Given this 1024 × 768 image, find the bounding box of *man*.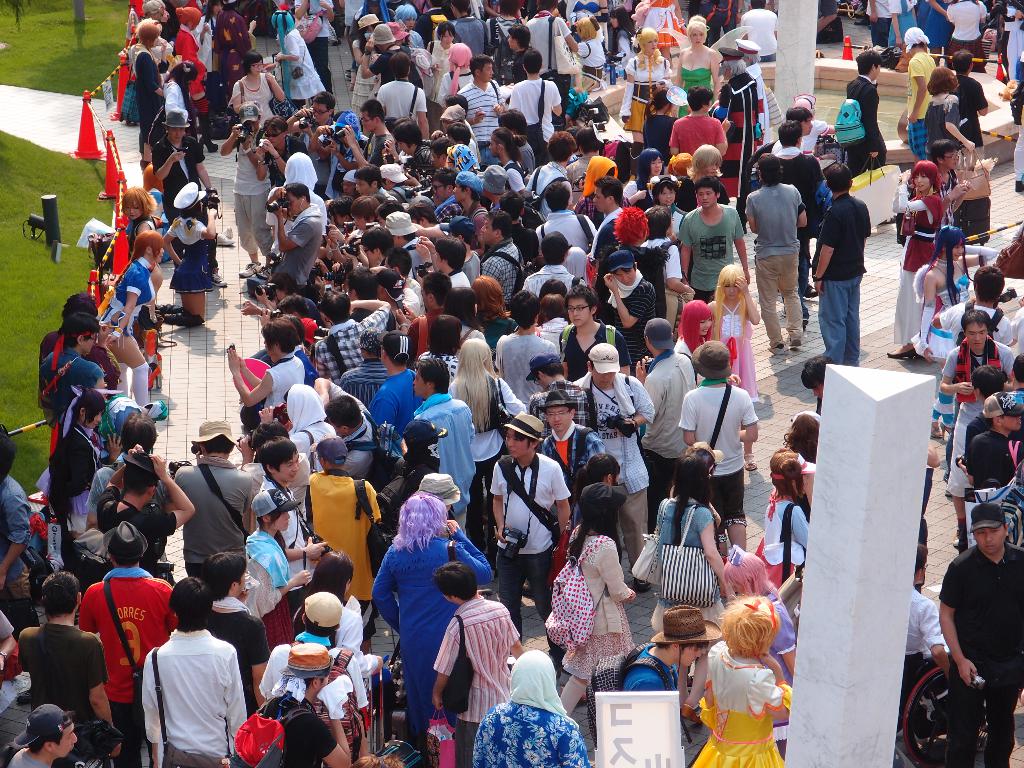
x1=682, y1=180, x2=754, y2=306.
